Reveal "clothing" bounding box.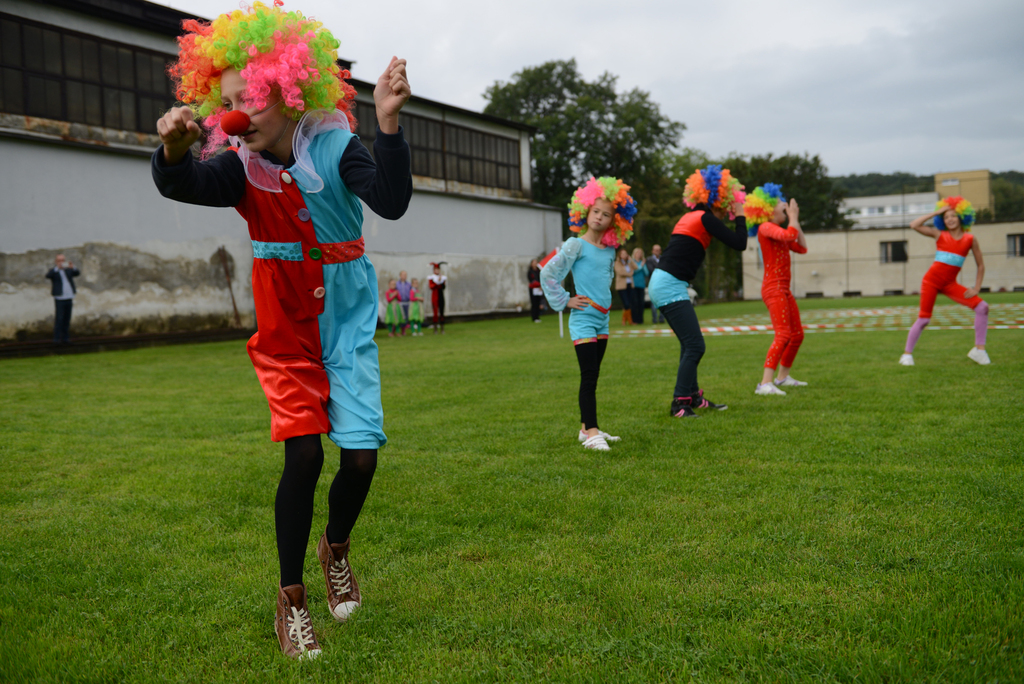
Revealed: box(420, 266, 454, 327).
